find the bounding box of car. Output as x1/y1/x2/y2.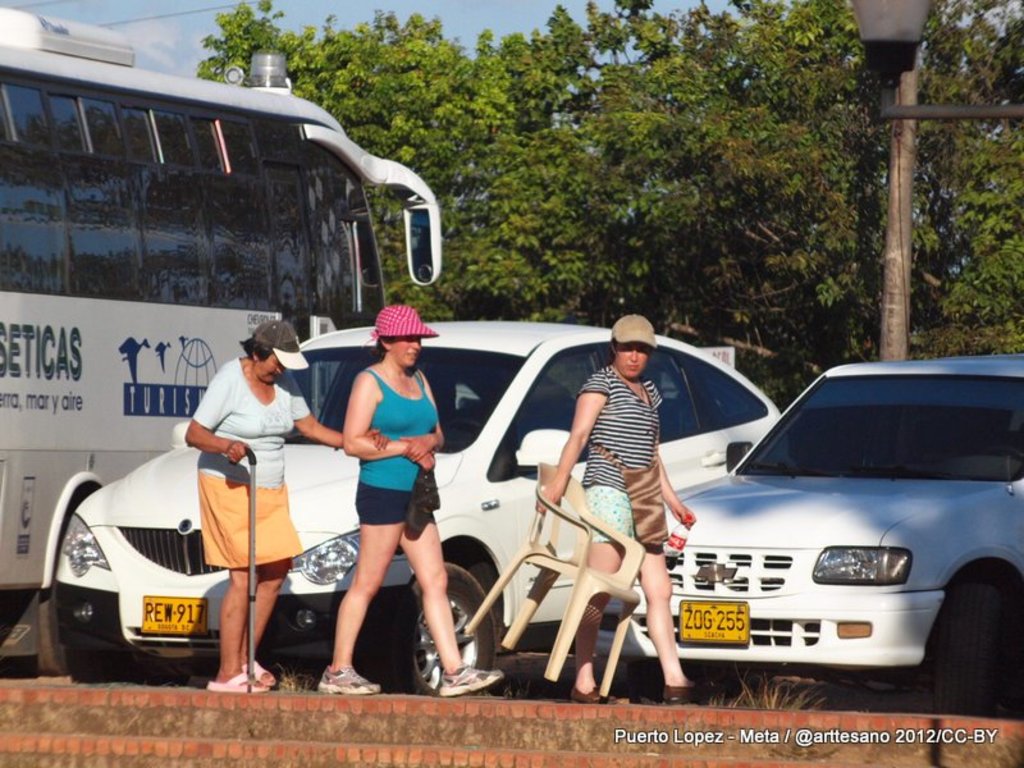
55/316/782/695.
